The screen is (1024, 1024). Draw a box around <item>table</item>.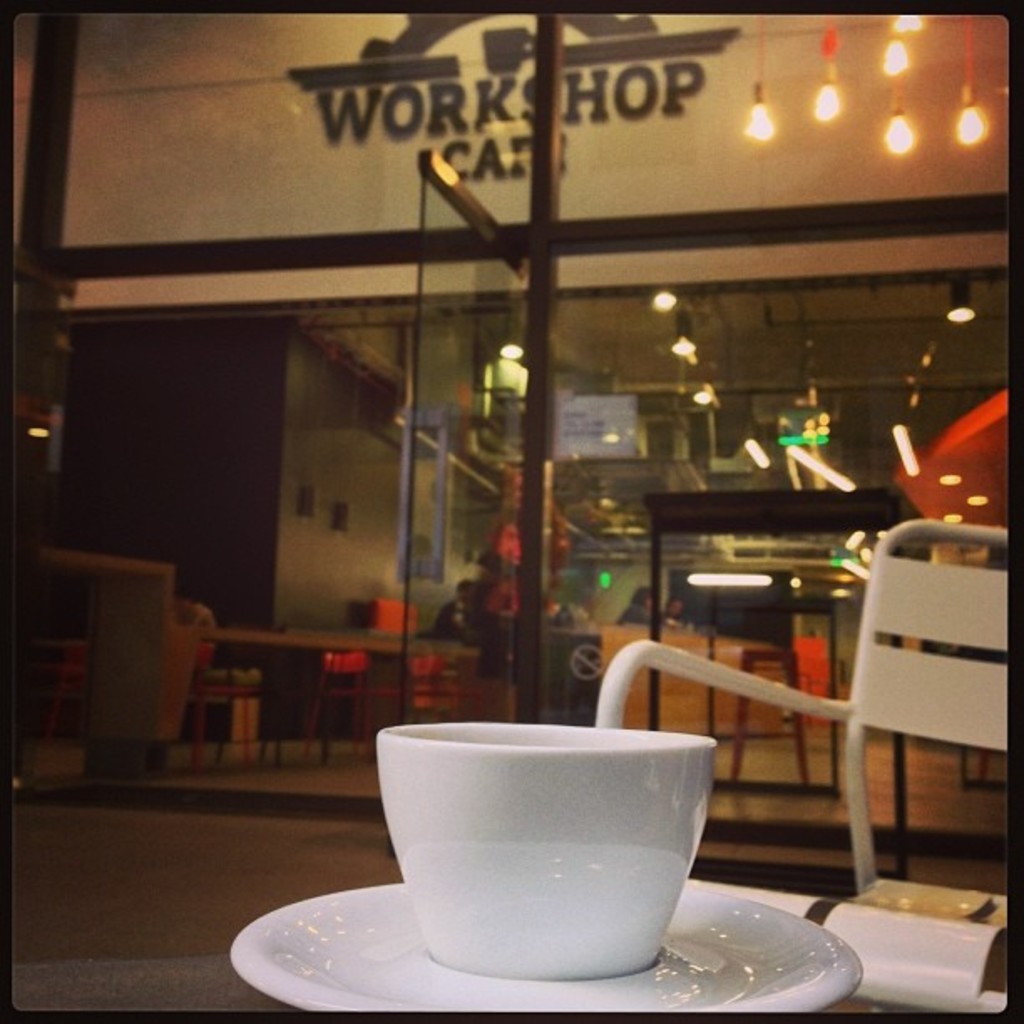
box(643, 494, 929, 875).
